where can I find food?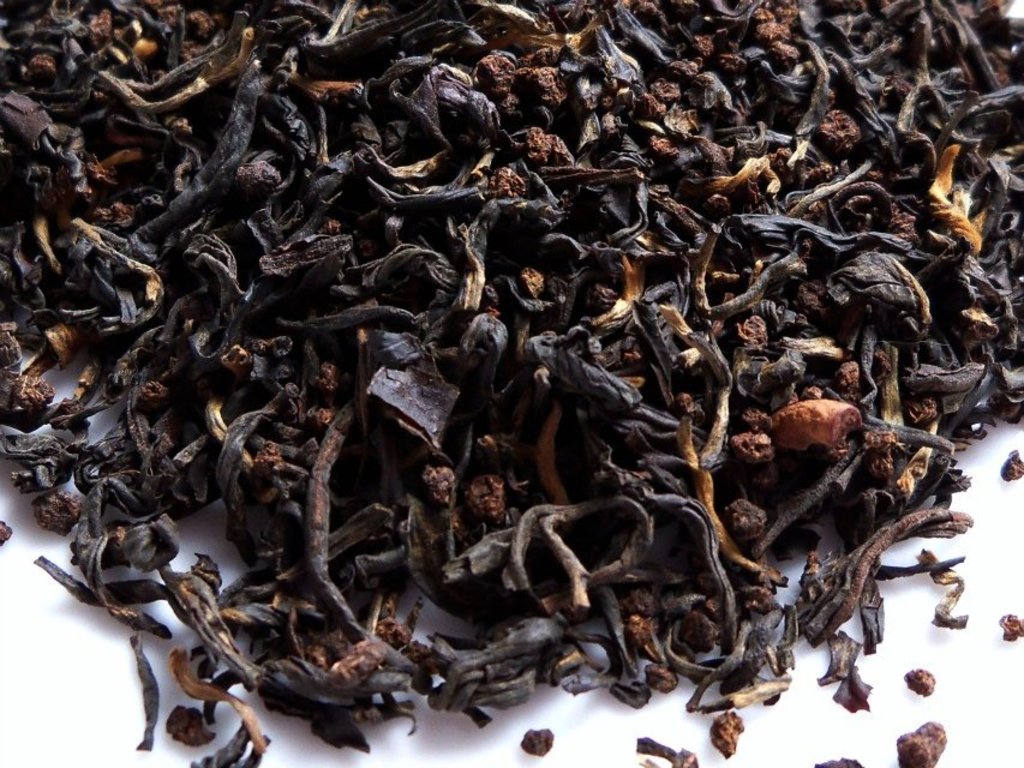
You can find it at x1=0, y1=0, x2=1023, y2=767.
